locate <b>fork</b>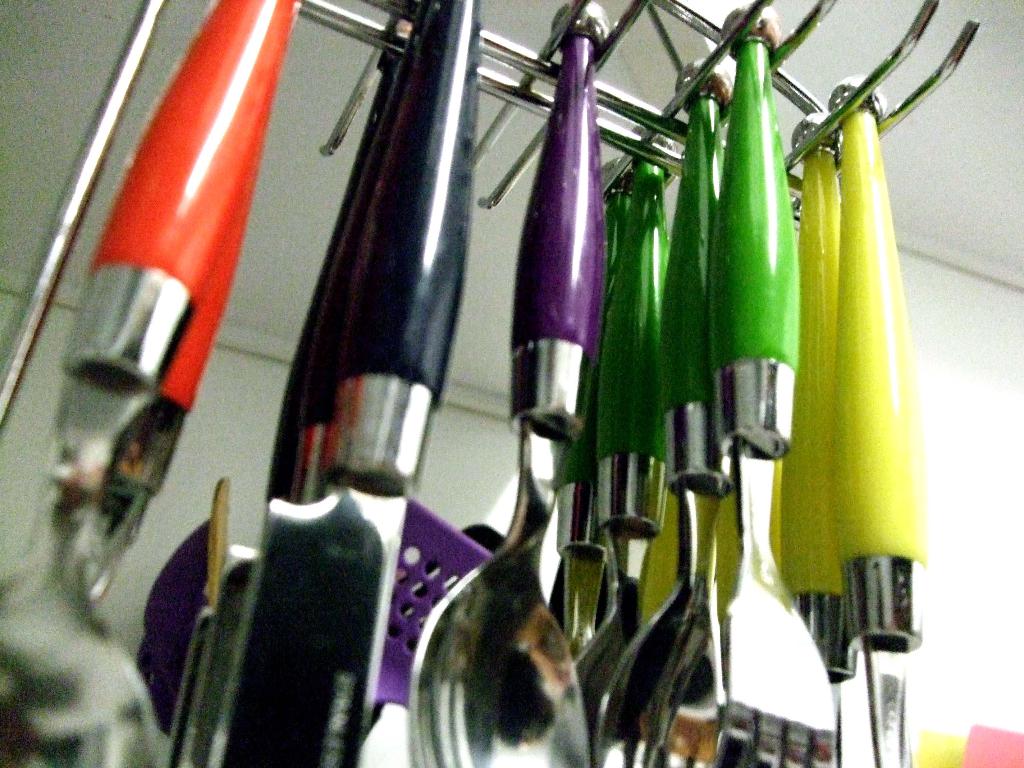
(573, 122, 670, 737)
